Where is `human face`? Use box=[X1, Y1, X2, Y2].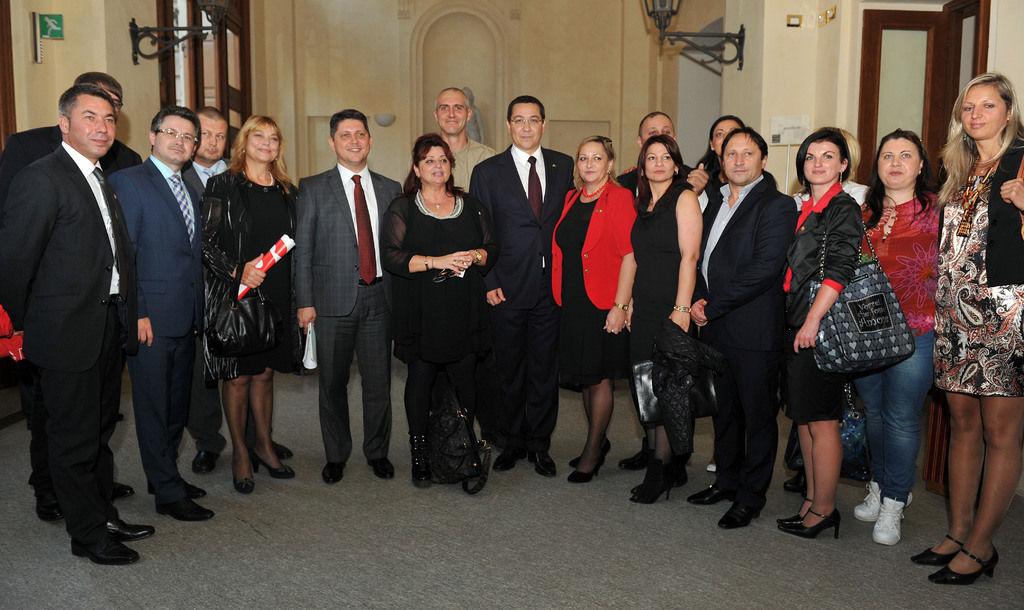
box=[249, 128, 280, 159].
